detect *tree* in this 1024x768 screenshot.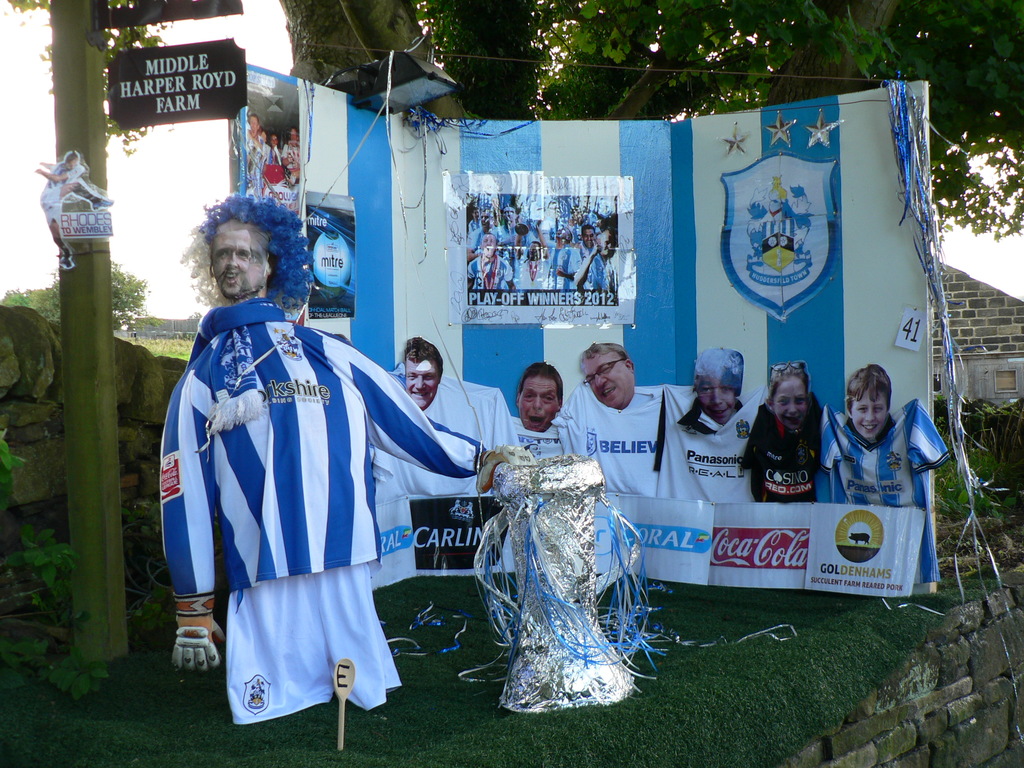
Detection: 54, 254, 139, 335.
